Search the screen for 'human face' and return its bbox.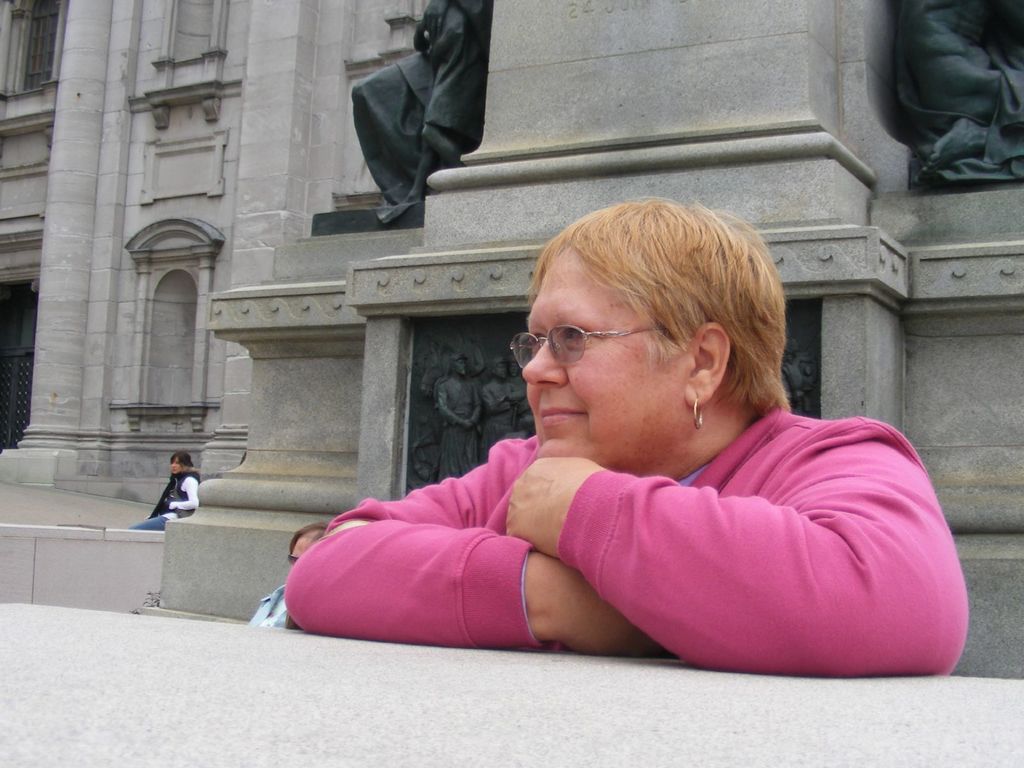
Found: left=172, top=457, right=190, bottom=470.
